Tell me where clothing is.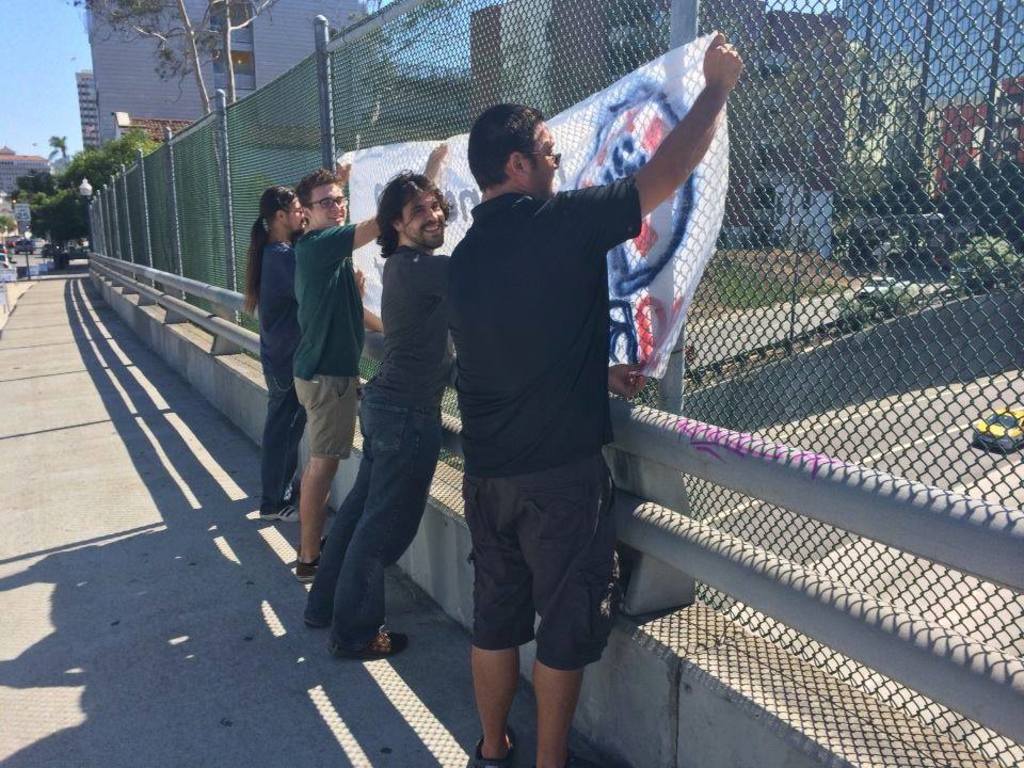
clothing is at (285,222,366,457).
